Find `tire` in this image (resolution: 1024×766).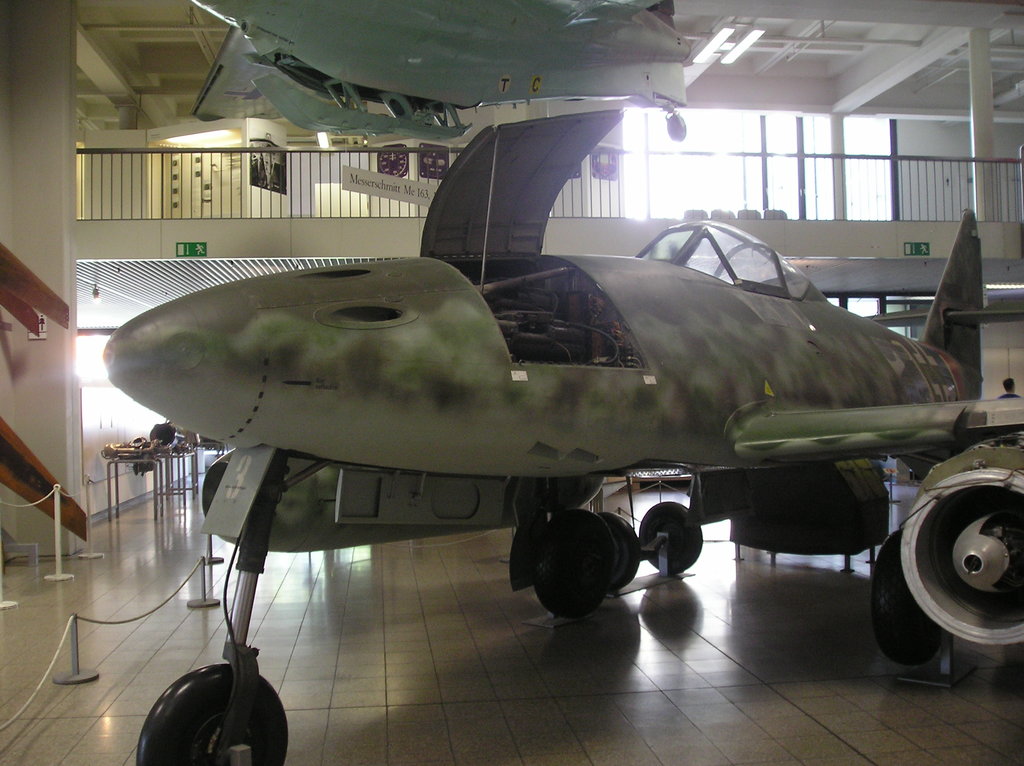
select_region(639, 499, 703, 576).
